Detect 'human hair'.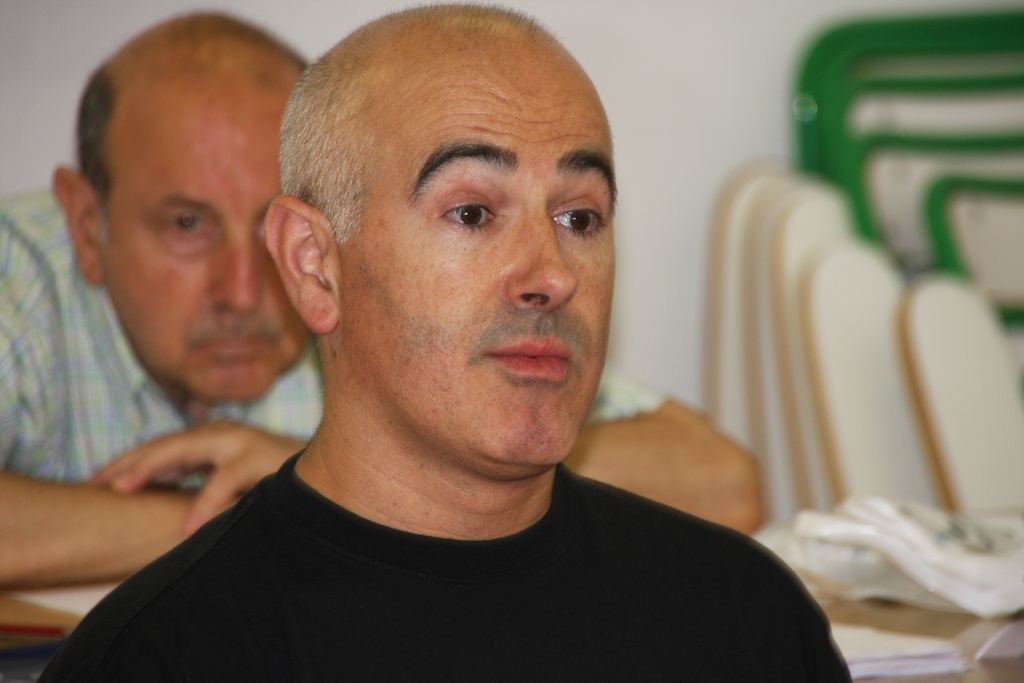
Detected at 70,54,303,224.
